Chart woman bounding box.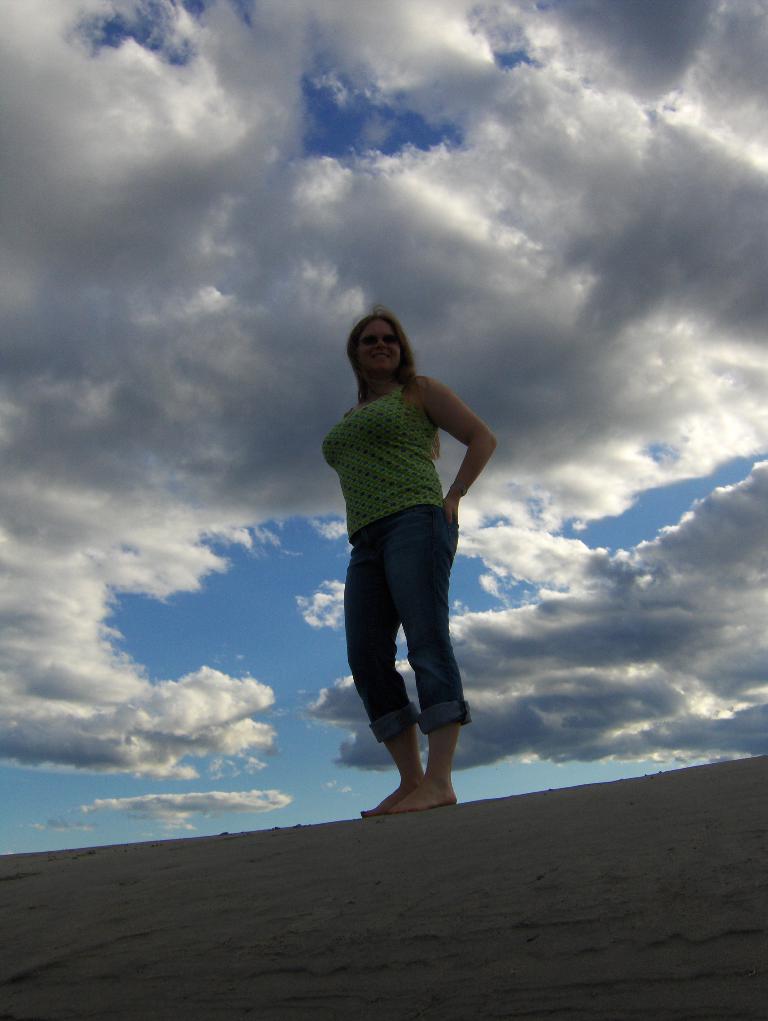
Charted: 308 290 507 803.
